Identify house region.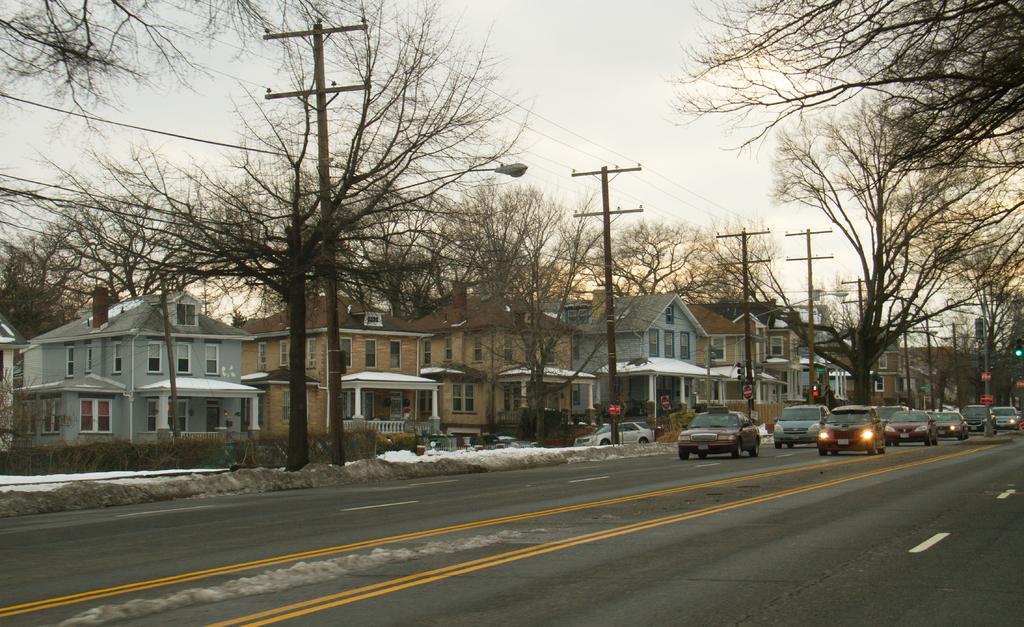
Region: 680,298,776,418.
